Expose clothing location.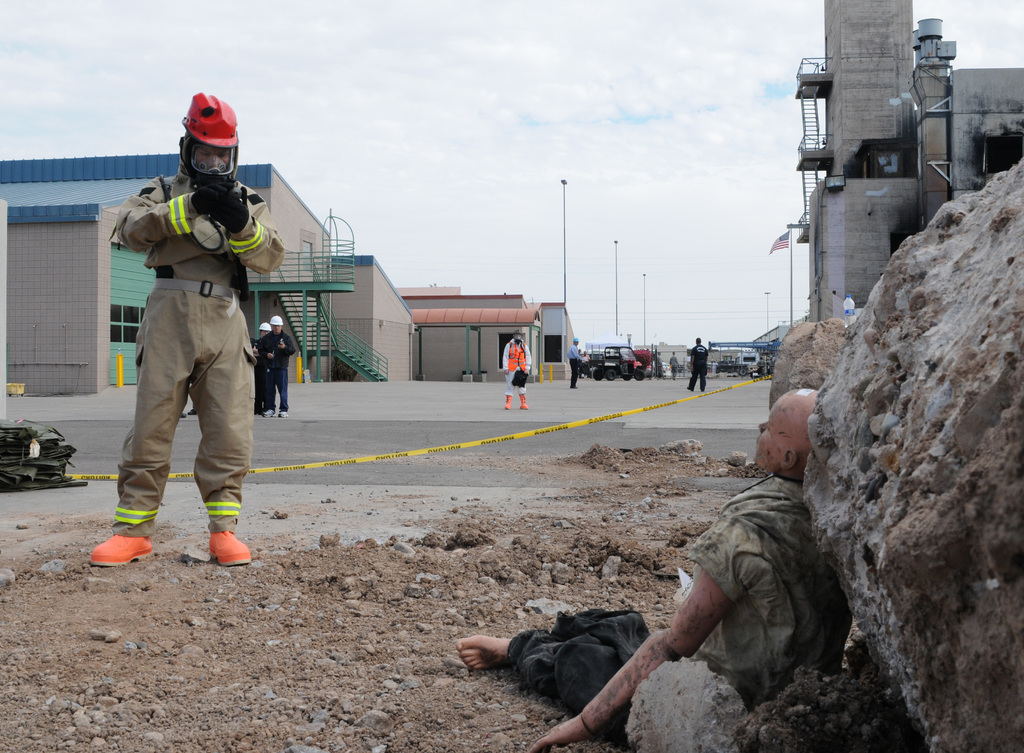
Exposed at bbox=(258, 329, 292, 409).
